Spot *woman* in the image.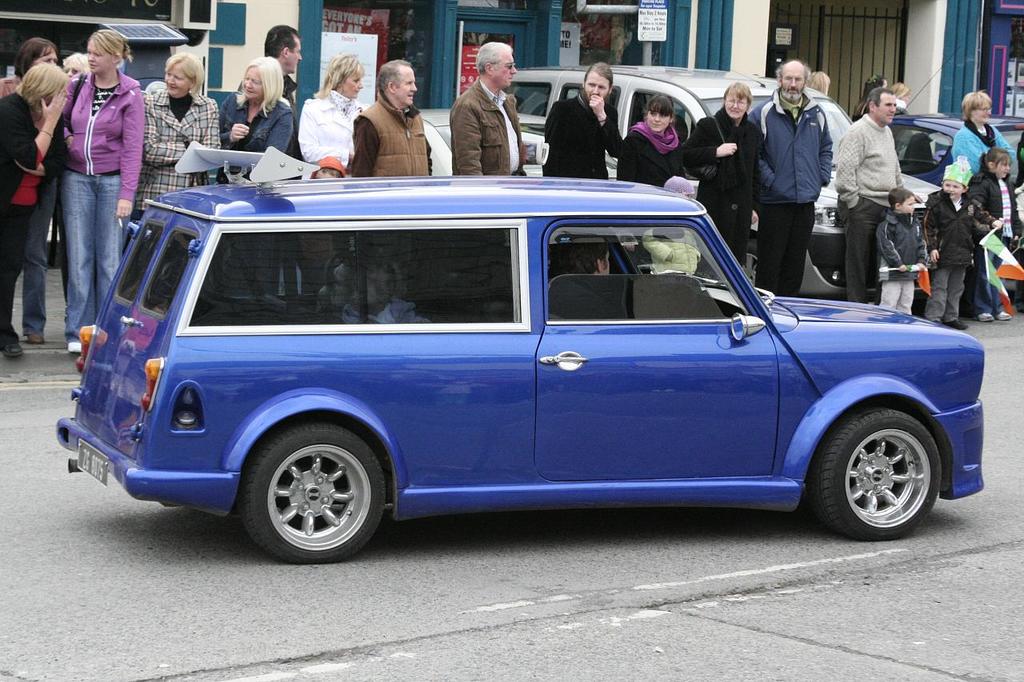
*woman* found at pyautogui.locateOnScreen(544, 49, 626, 186).
